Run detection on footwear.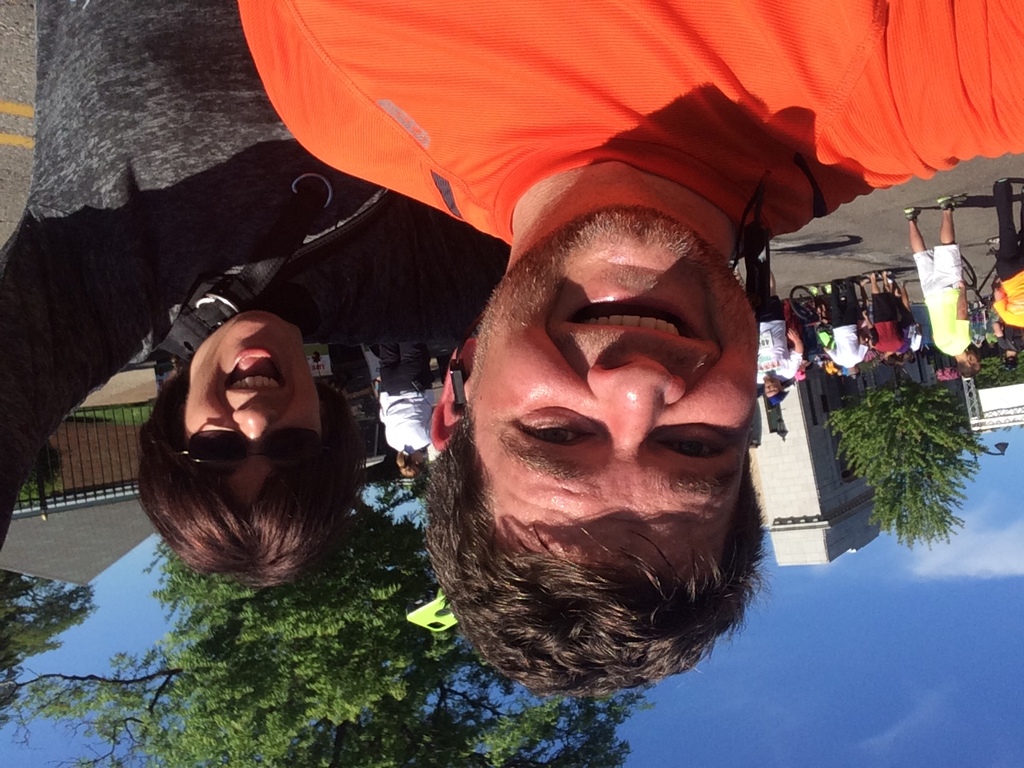
Result: [864,272,878,278].
